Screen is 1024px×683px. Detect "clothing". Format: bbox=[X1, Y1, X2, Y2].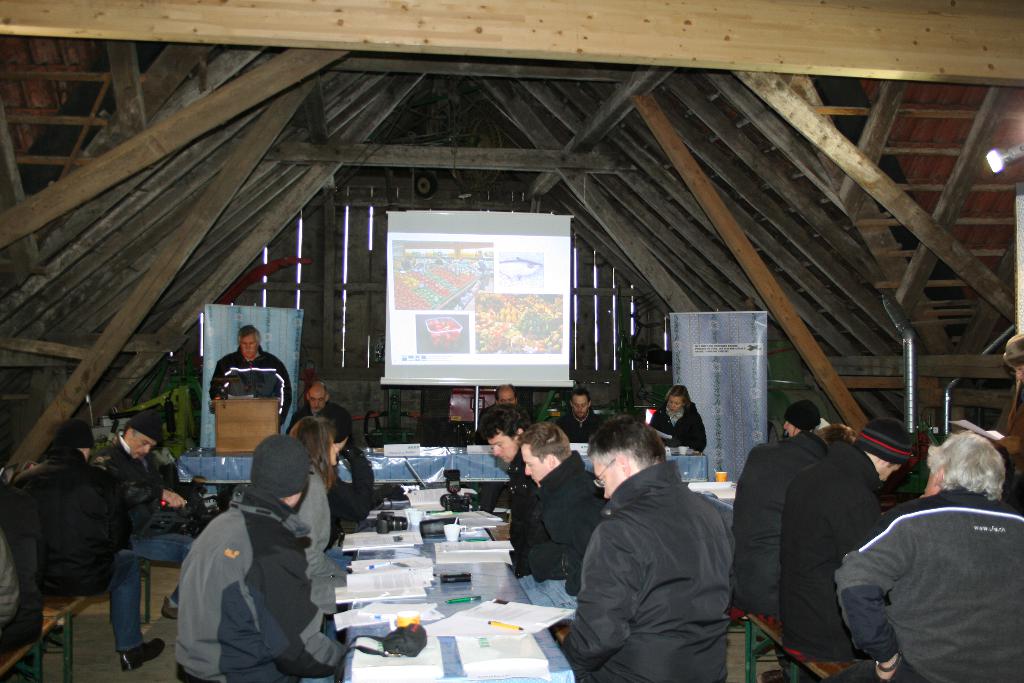
bbox=[649, 400, 707, 454].
